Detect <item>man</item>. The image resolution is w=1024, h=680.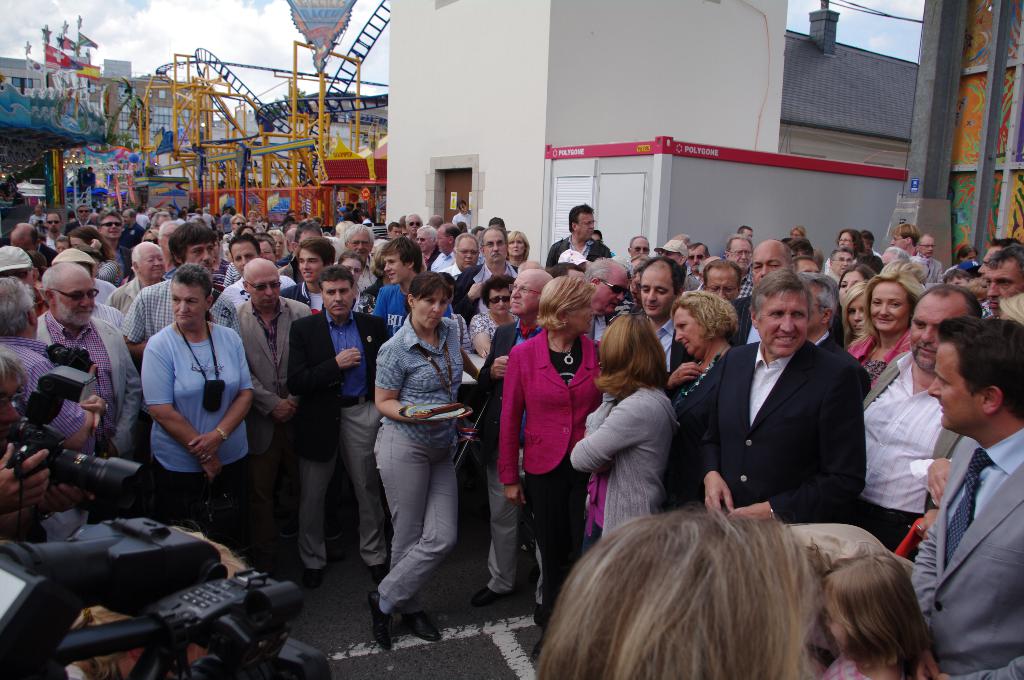
[left=469, top=273, right=551, bottom=604].
